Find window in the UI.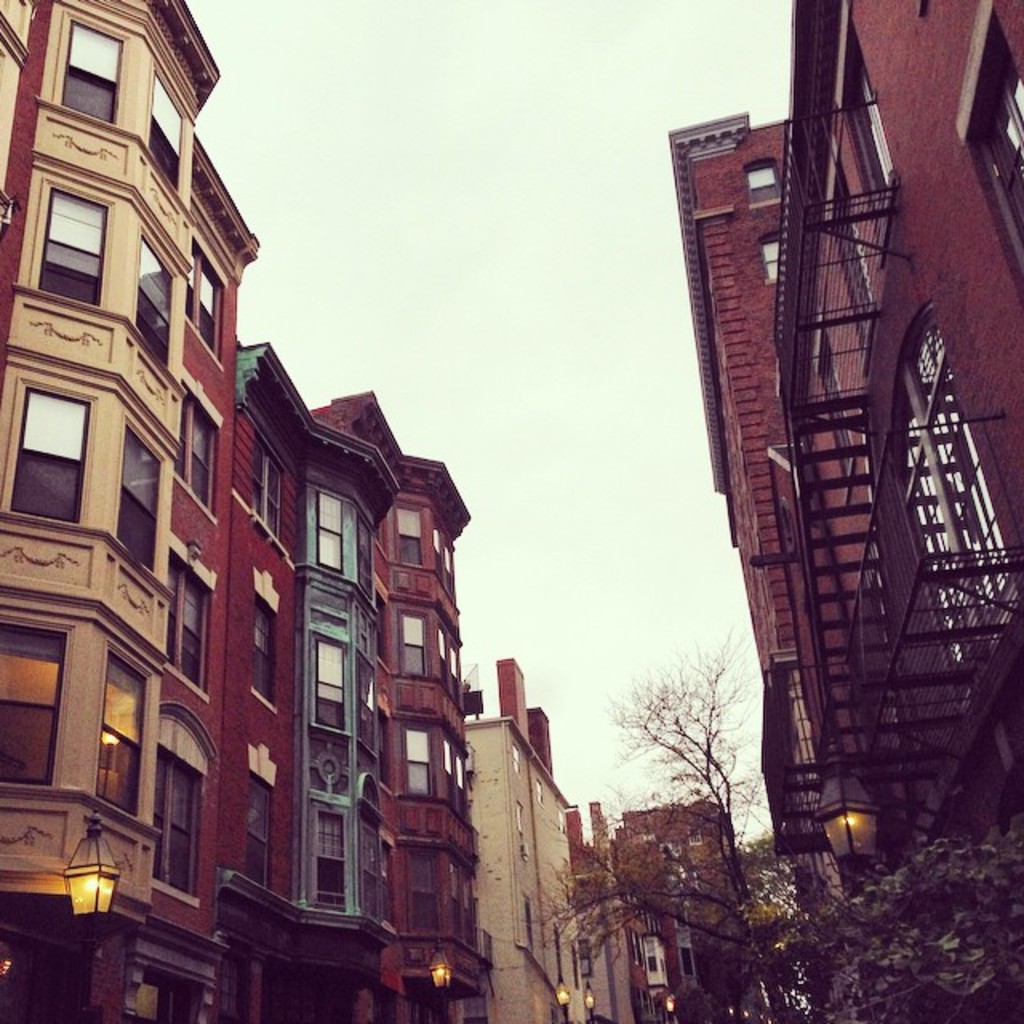
UI element at [x1=155, y1=530, x2=221, y2=698].
